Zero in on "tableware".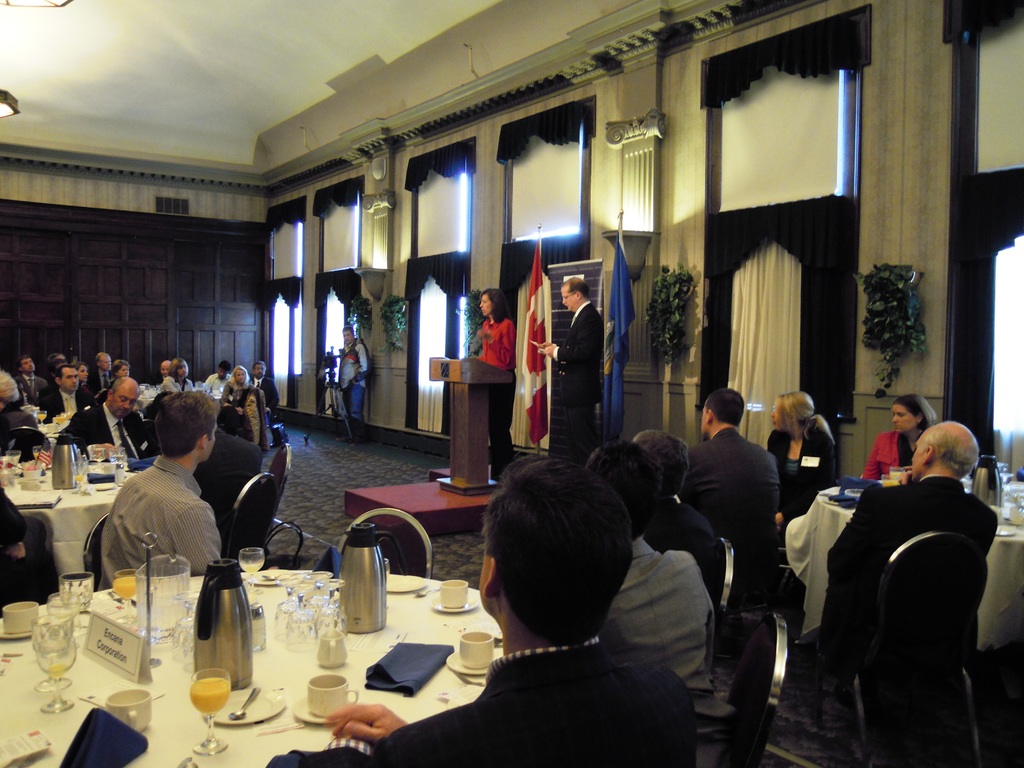
Zeroed in: <region>890, 465, 908, 480</region>.
